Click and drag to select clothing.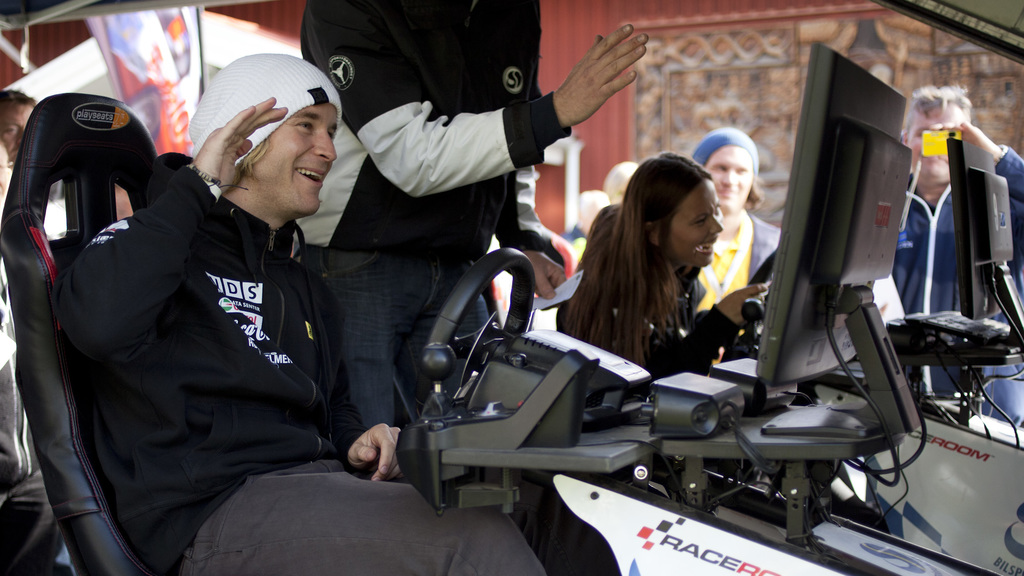
Selection: <region>559, 269, 740, 409</region>.
